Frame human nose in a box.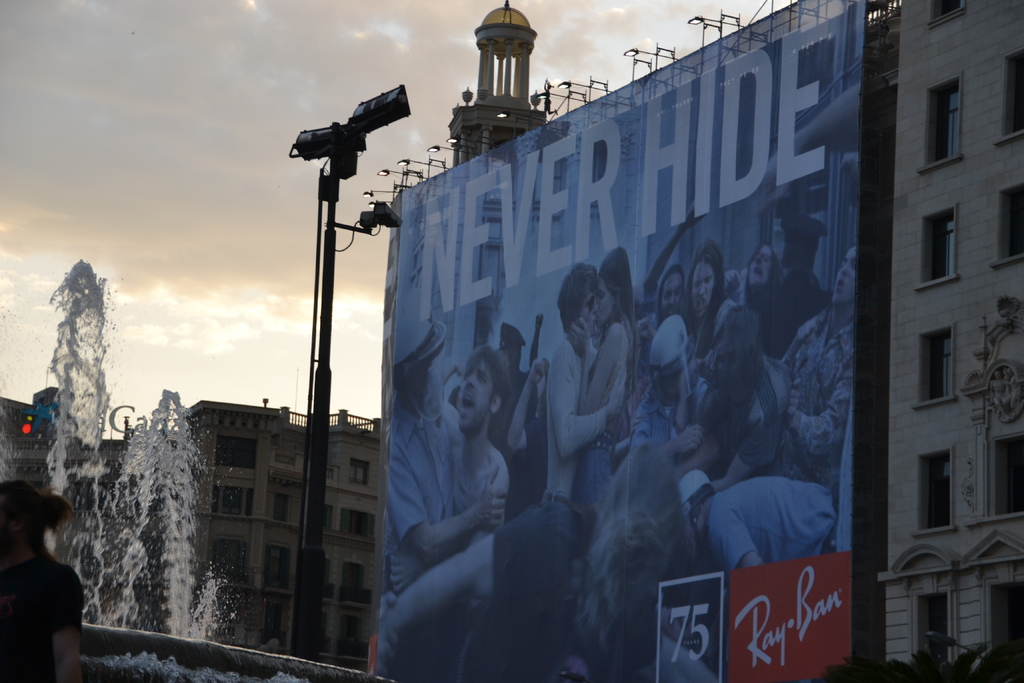
{"left": 463, "top": 373, "right": 477, "bottom": 388}.
